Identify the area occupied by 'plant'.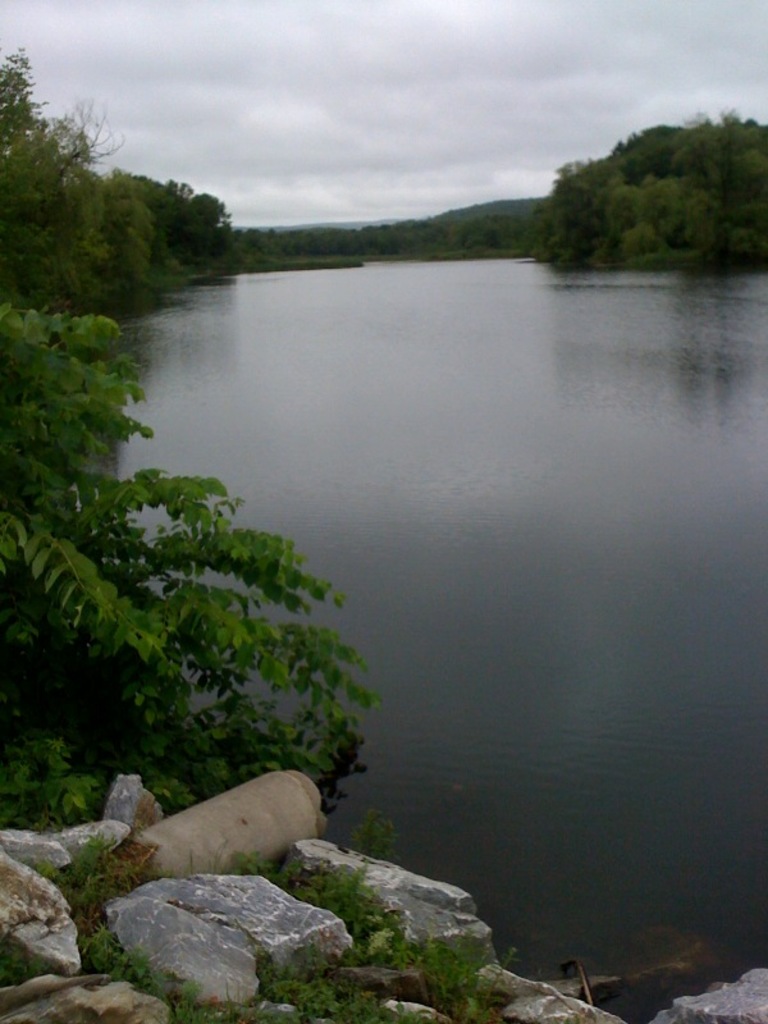
Area: 22 324 376 837.
